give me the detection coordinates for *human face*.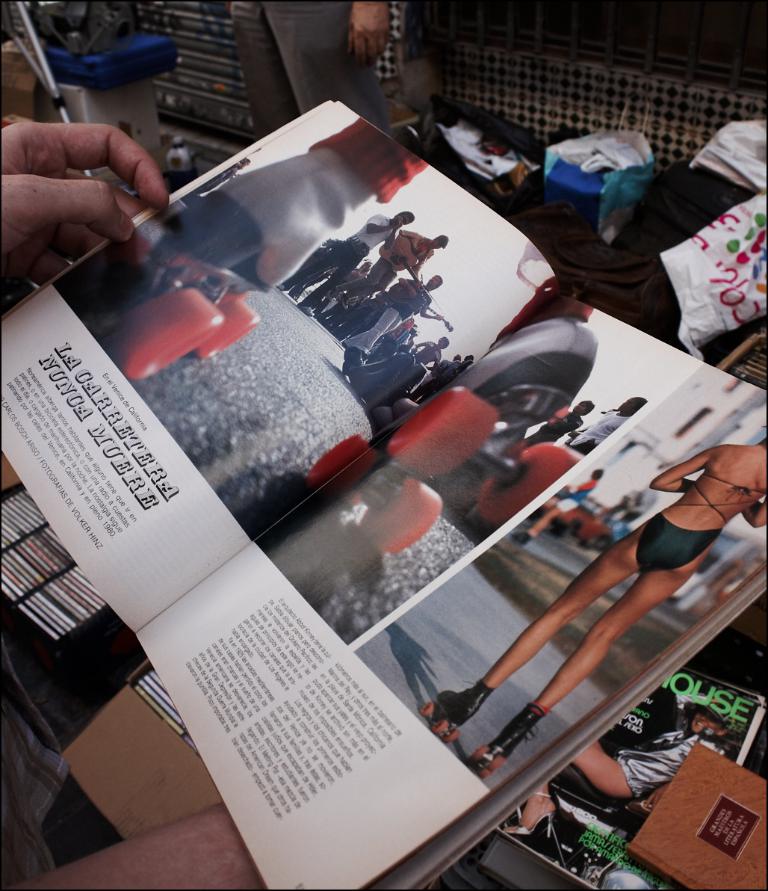
391 206 415 229.
